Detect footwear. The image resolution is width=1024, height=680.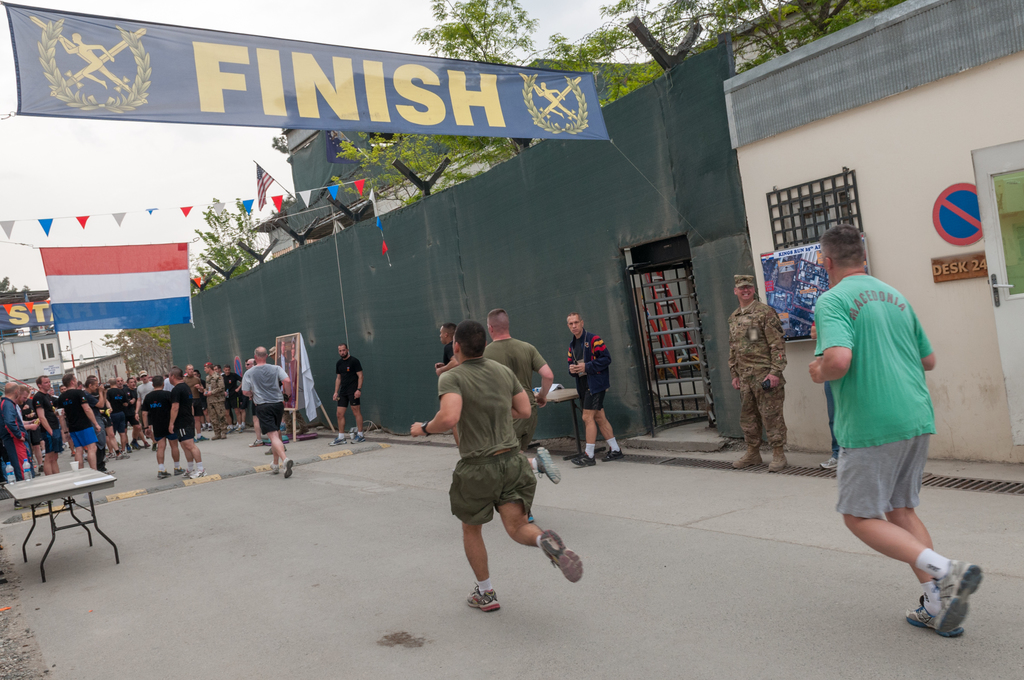
Rect(537, 526, 591, 588).
